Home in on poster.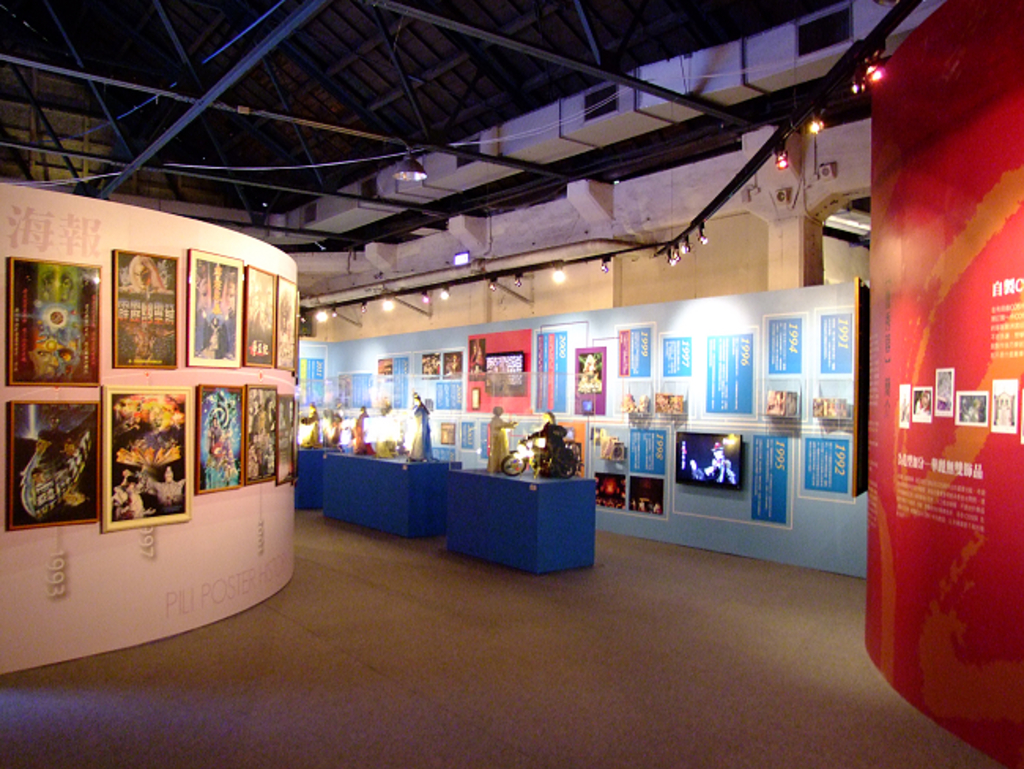
Homed in at BBox(9, 396, 98, 525).
